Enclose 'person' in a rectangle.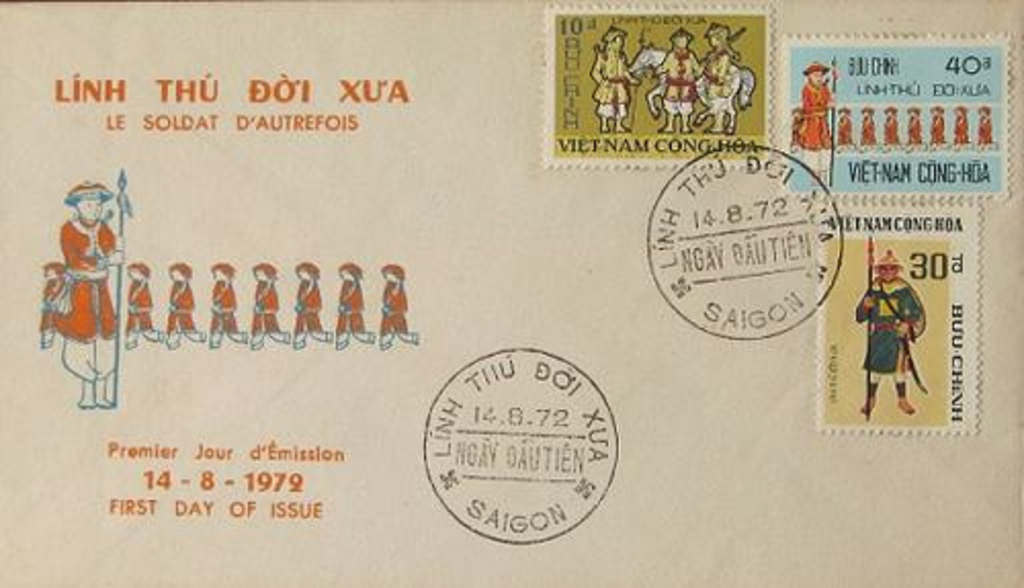
909/107/922/145.
